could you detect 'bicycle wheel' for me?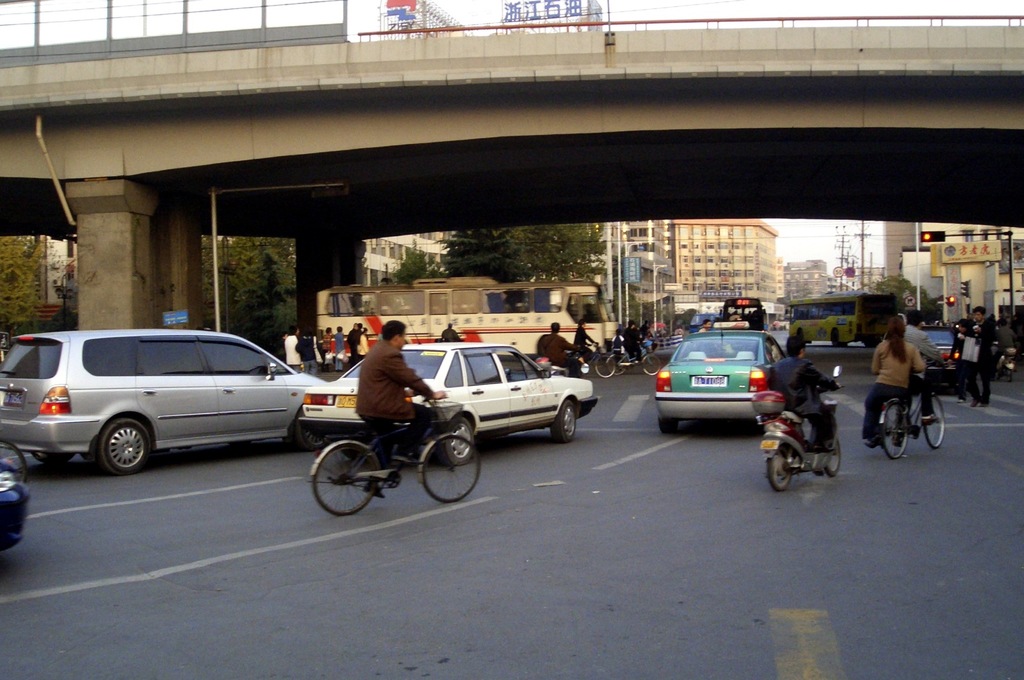
Detection result: rect(301, 444, 385, 514).
